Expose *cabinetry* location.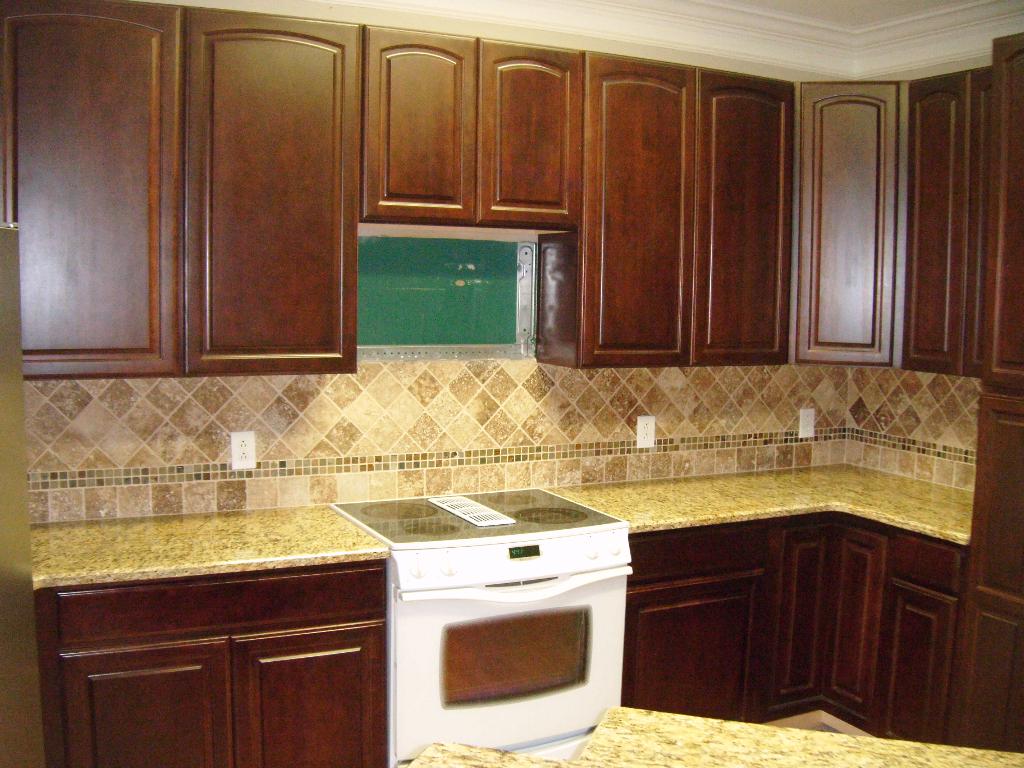
Exposed at (969,395,1023,755).
